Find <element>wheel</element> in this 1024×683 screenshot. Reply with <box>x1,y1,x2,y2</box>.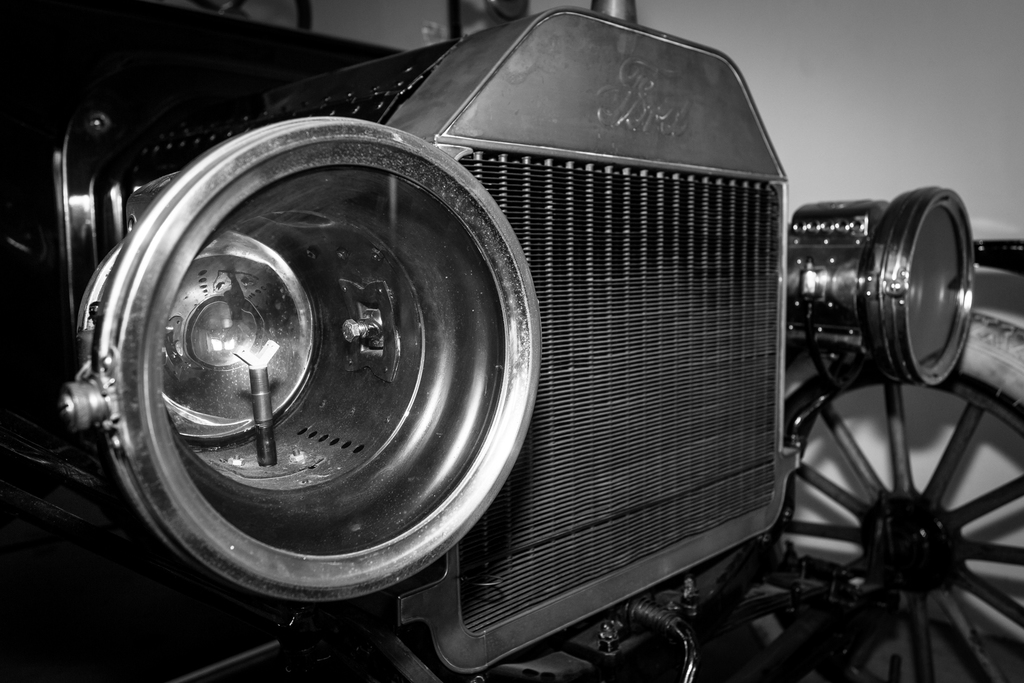
<box>753,306,1023,682</box>.
